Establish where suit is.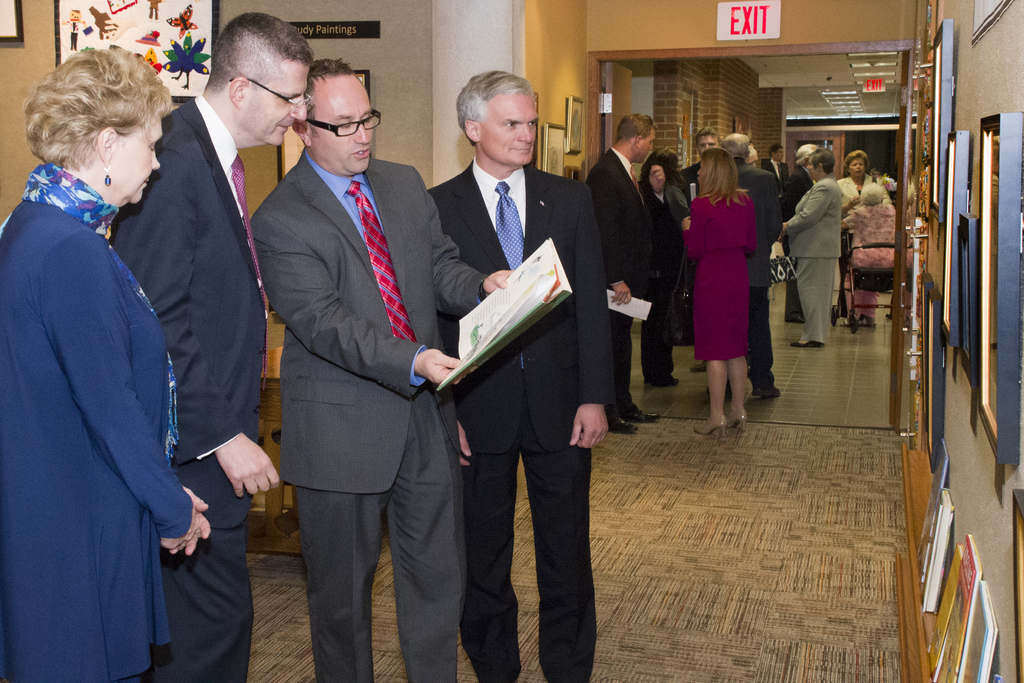
Established at [x1=766, y1=159, x2=785, y2=180].
